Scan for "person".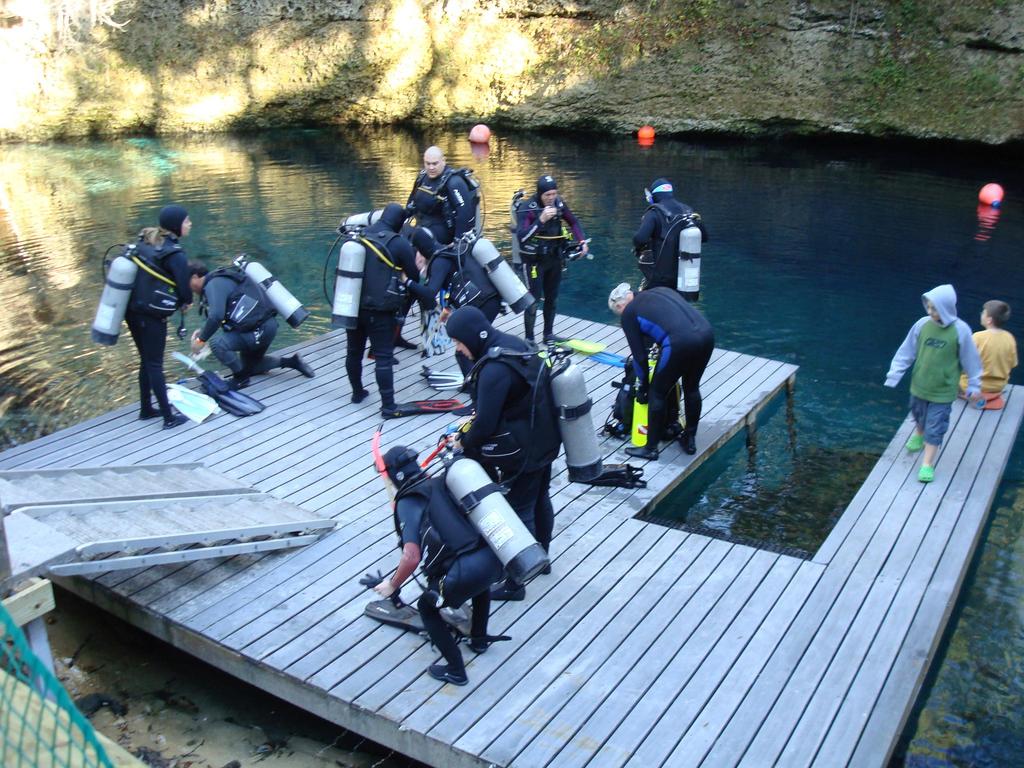
Scan result: {"x1": 392, "y1": 145, "x2": 488, "y2": 338}.
